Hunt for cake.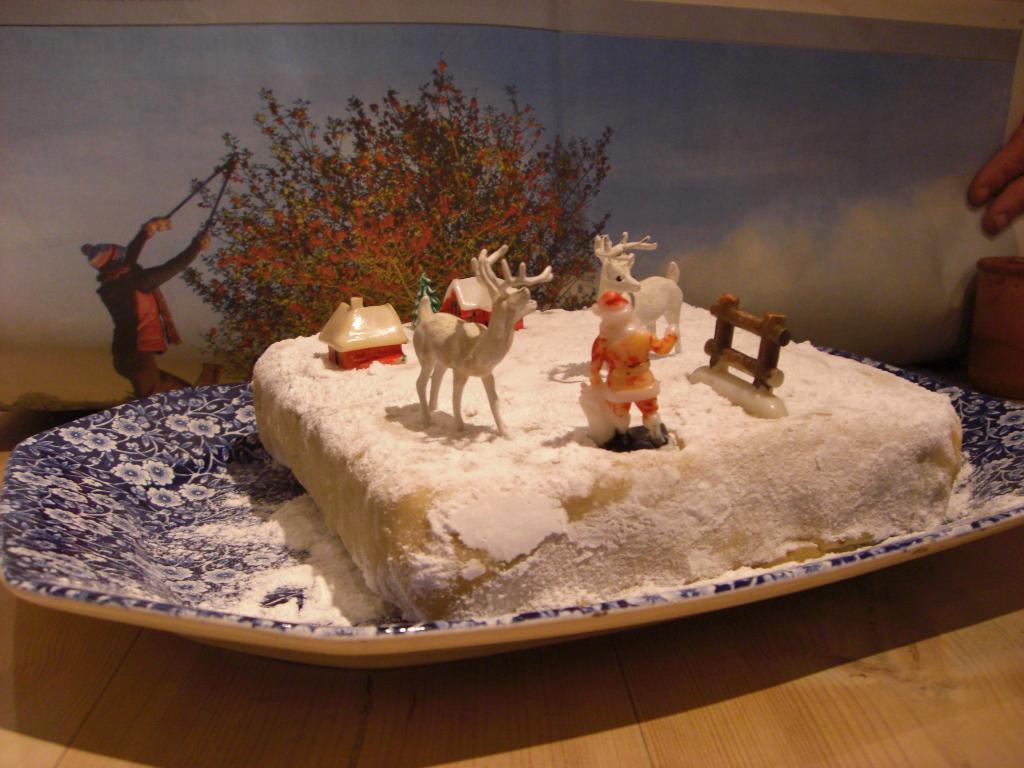
Hunted down at <bbox>250, 301, 964, 623</bbox>.
